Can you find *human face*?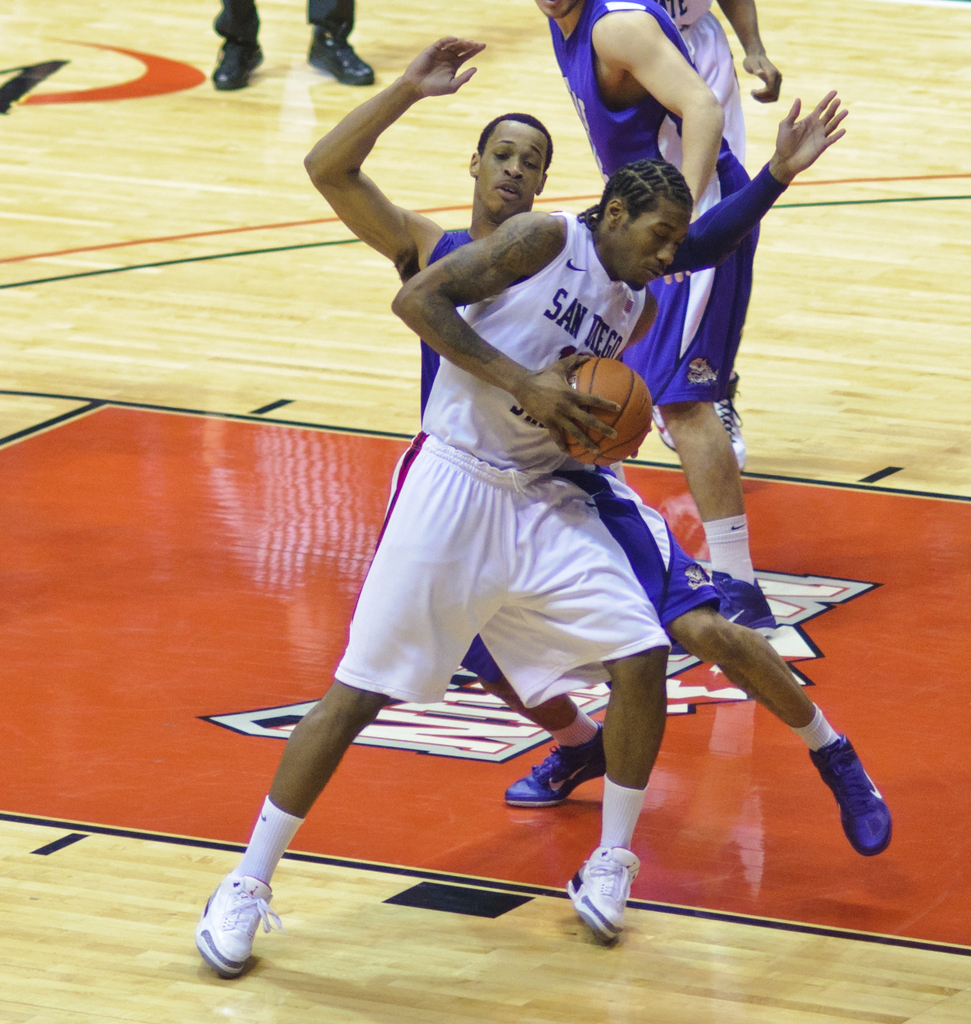
Yes, bounding box: [x1=612, y1=206, x2=689, y2=297].
